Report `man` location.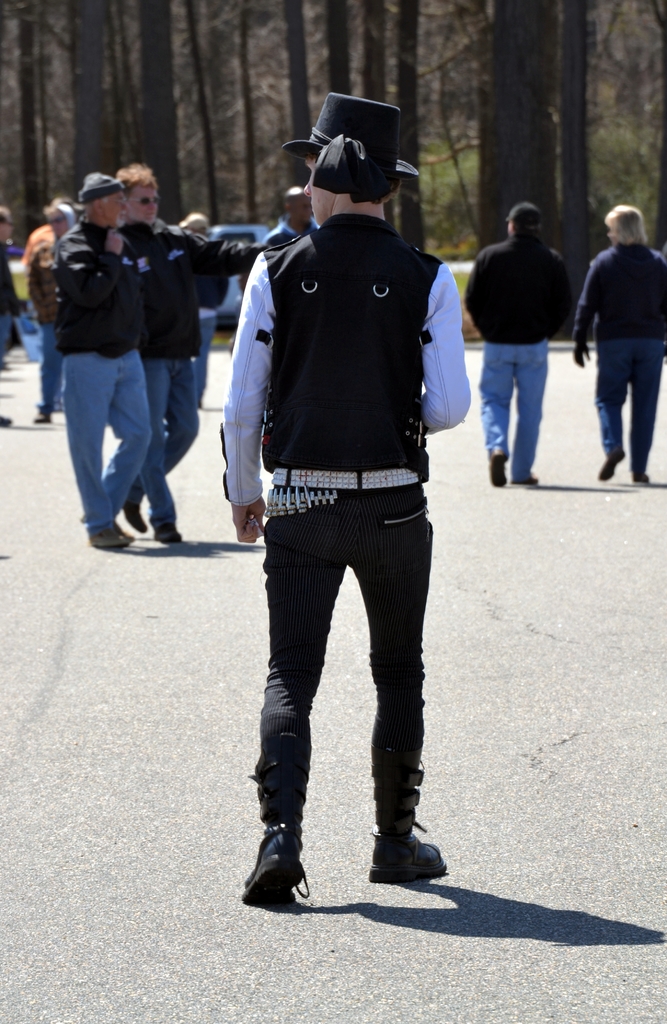
Report: x1=574 y1=200 x2=666 y2=483.
